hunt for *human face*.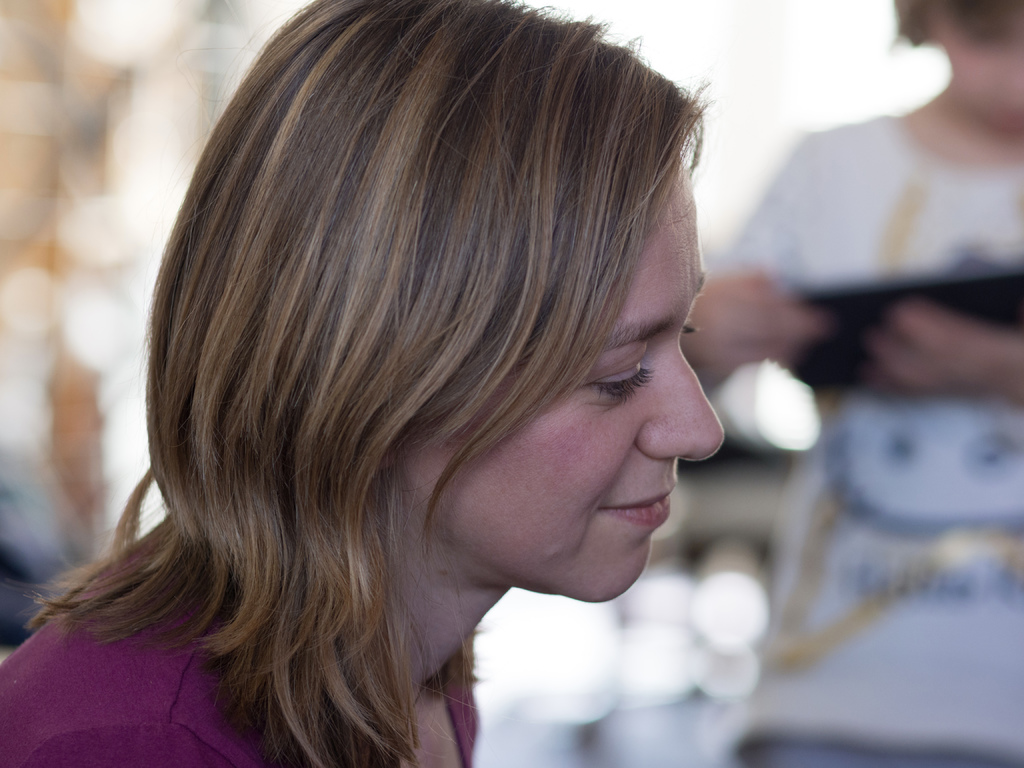
Hunted down at bbox=(442, 150, 721, 595).
